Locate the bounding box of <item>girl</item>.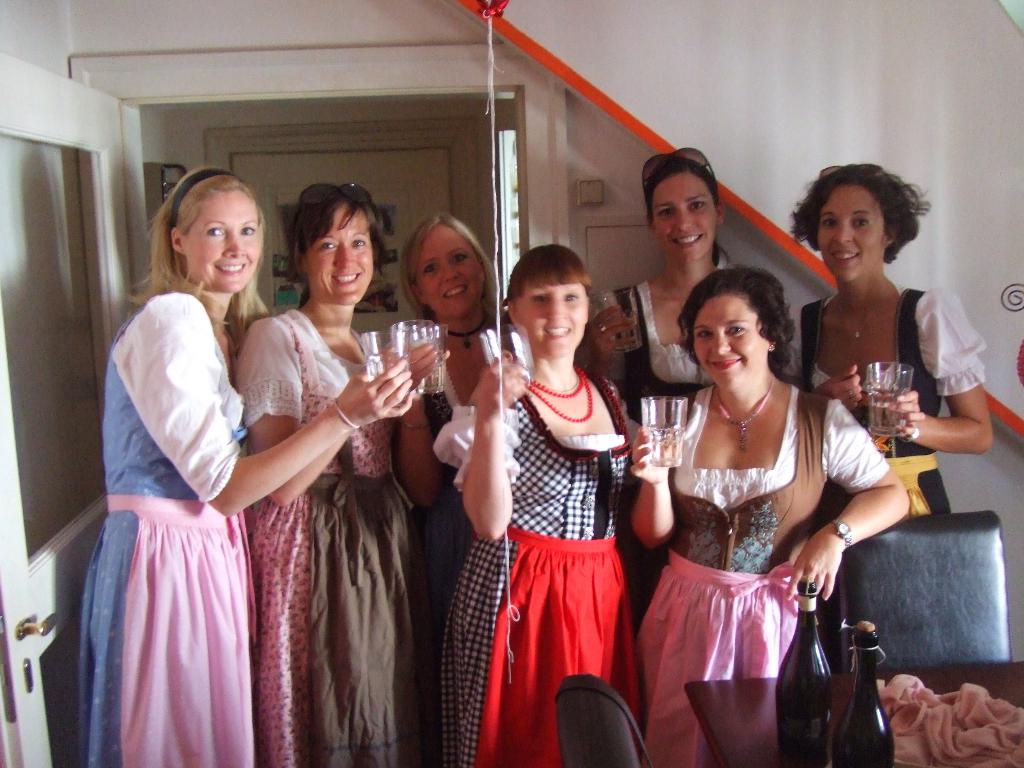
Bounding box: (x1=780, y1=154, x2=995, y2=518).
